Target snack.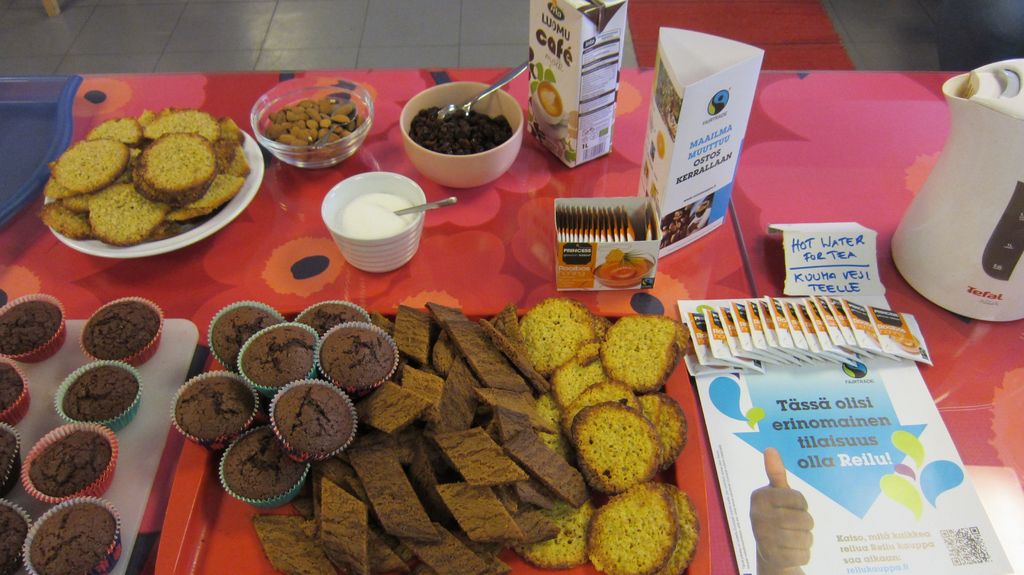
Target region: {"left": 315, "top": 324, "right": 399, "bottom": 391}.
